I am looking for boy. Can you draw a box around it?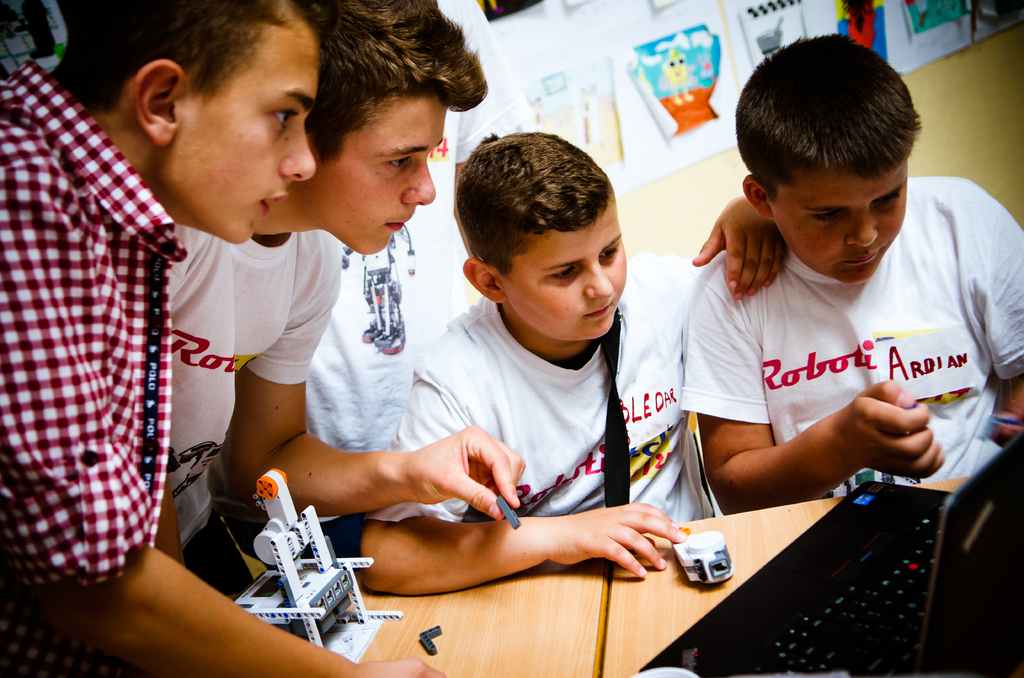
Sure, the bounding box is [0, 0, 445, 677].
